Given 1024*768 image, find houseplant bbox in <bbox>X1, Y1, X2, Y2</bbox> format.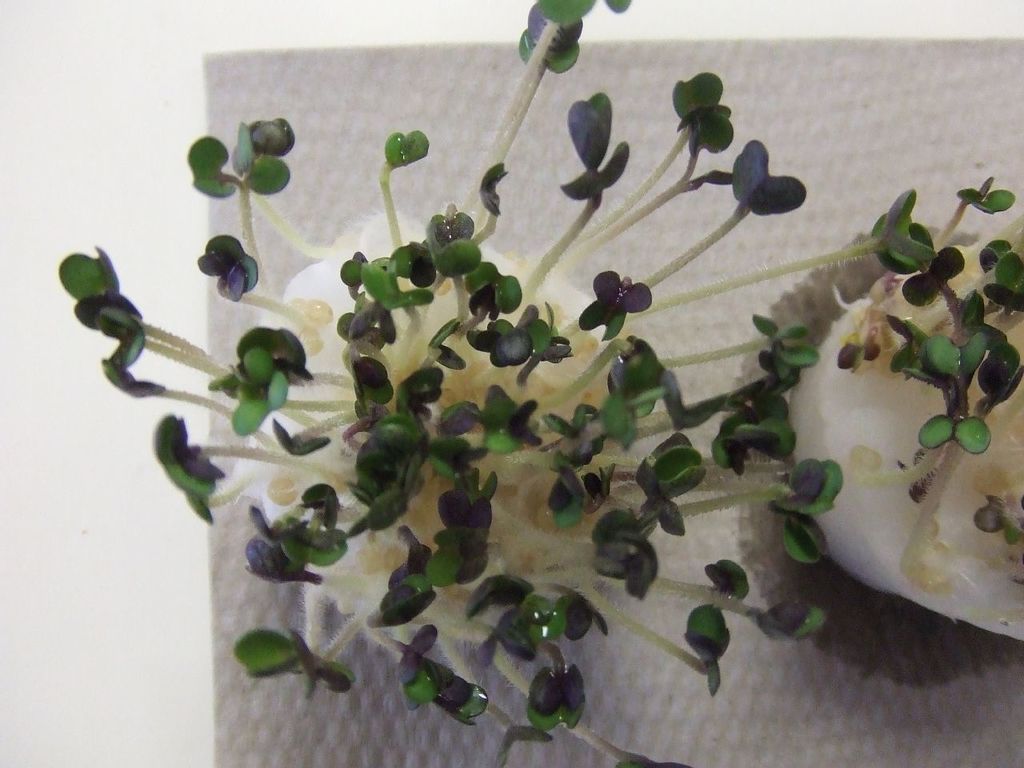
<bbox>54, 0, 862, 765</bbox>.
